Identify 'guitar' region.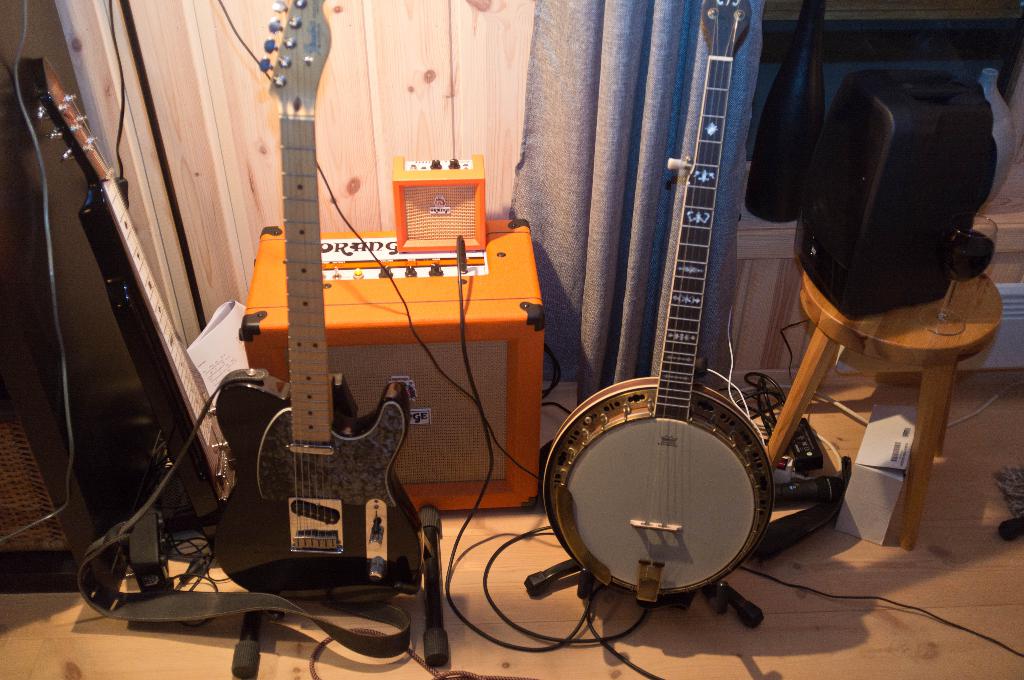
Region: region(172, 0, 447, 679).
